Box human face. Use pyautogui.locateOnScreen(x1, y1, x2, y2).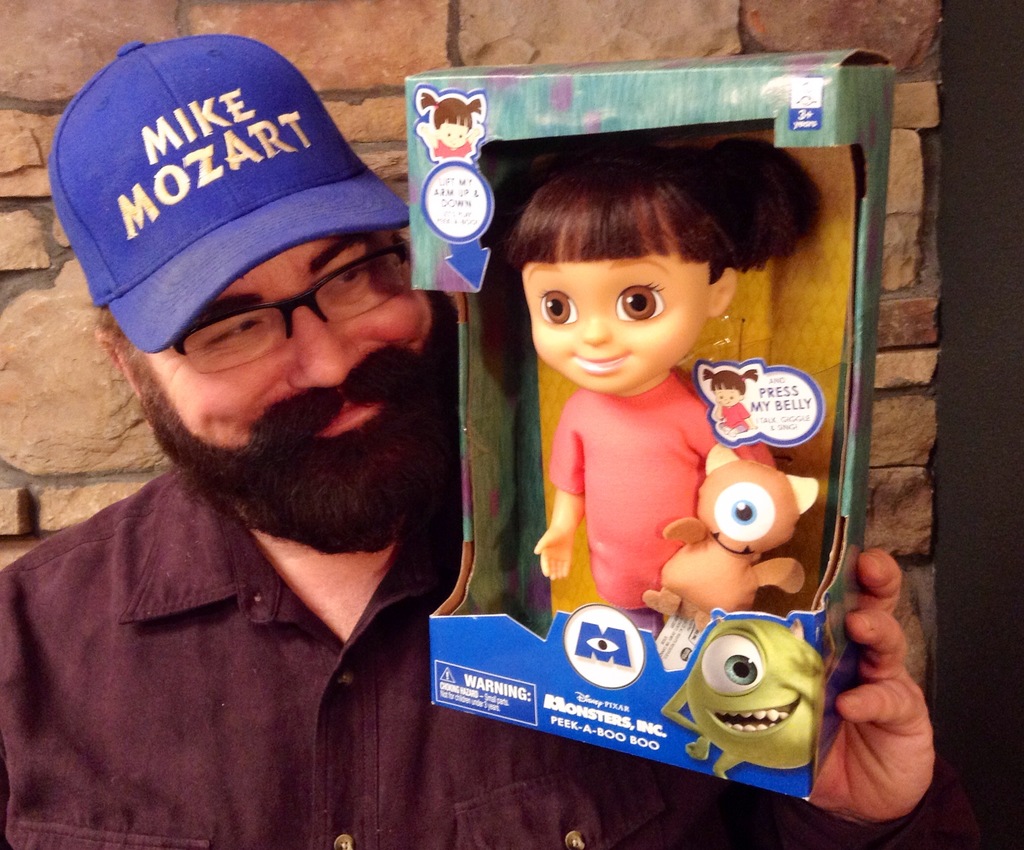
pyautogui.locateOnScreen(712, 384, 740, 404).
